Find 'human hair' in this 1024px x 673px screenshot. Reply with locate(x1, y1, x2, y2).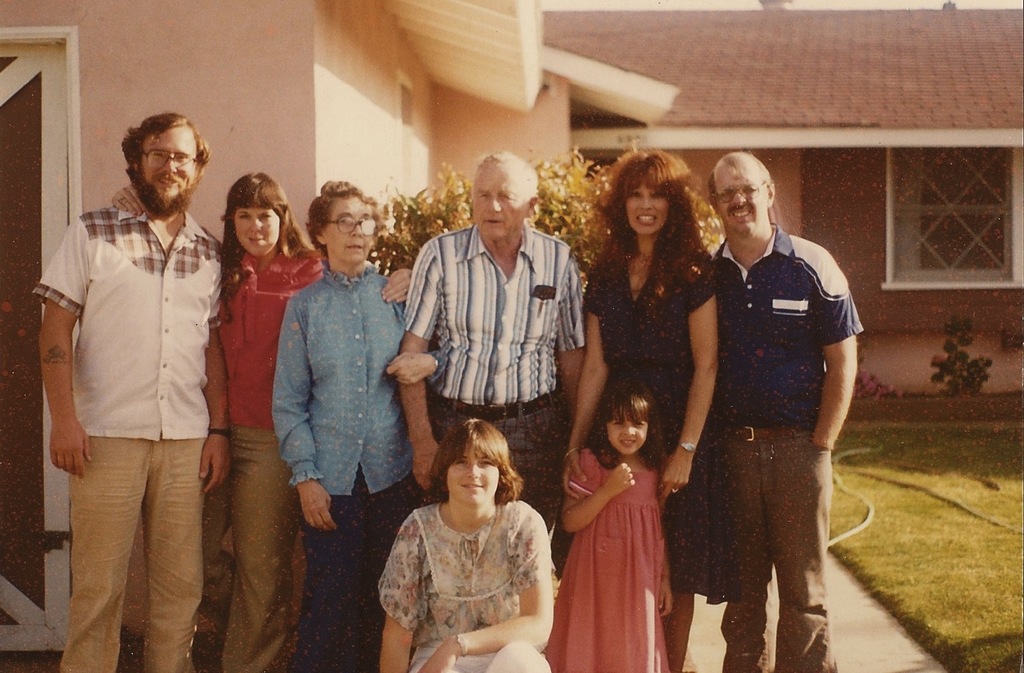
locate(423, 414, 523, 507).
